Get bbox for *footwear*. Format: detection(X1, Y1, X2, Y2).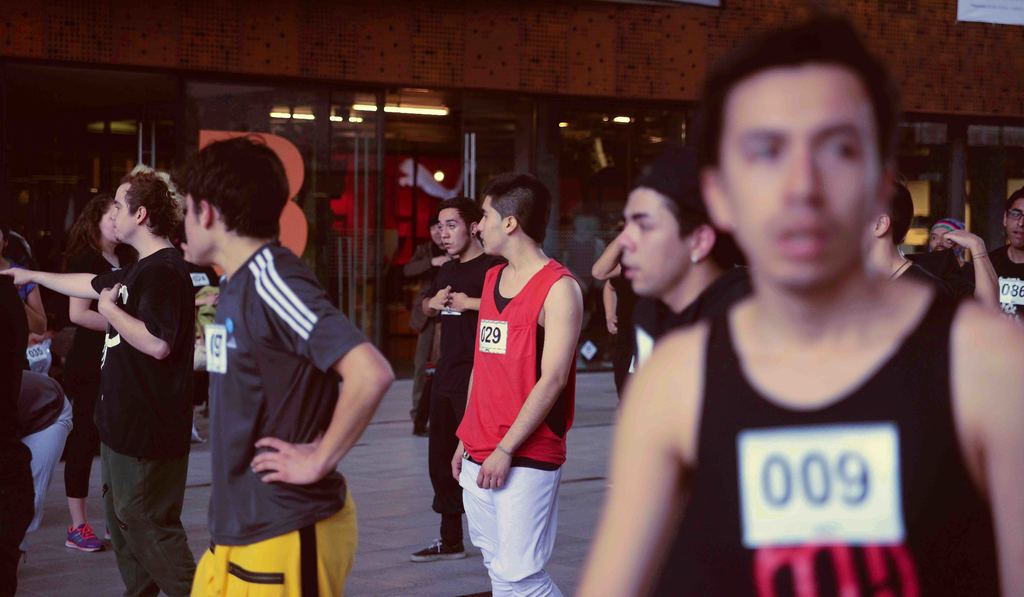
detection(412, 419, 426, 439).
